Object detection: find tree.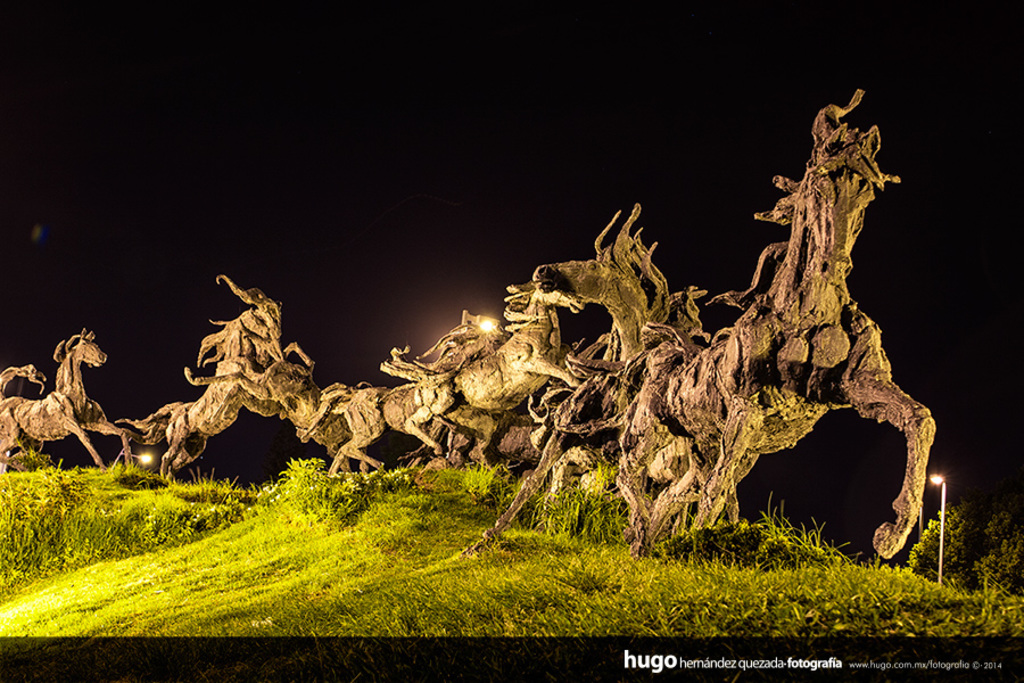
bbox(976, 507, 1023, 606).
